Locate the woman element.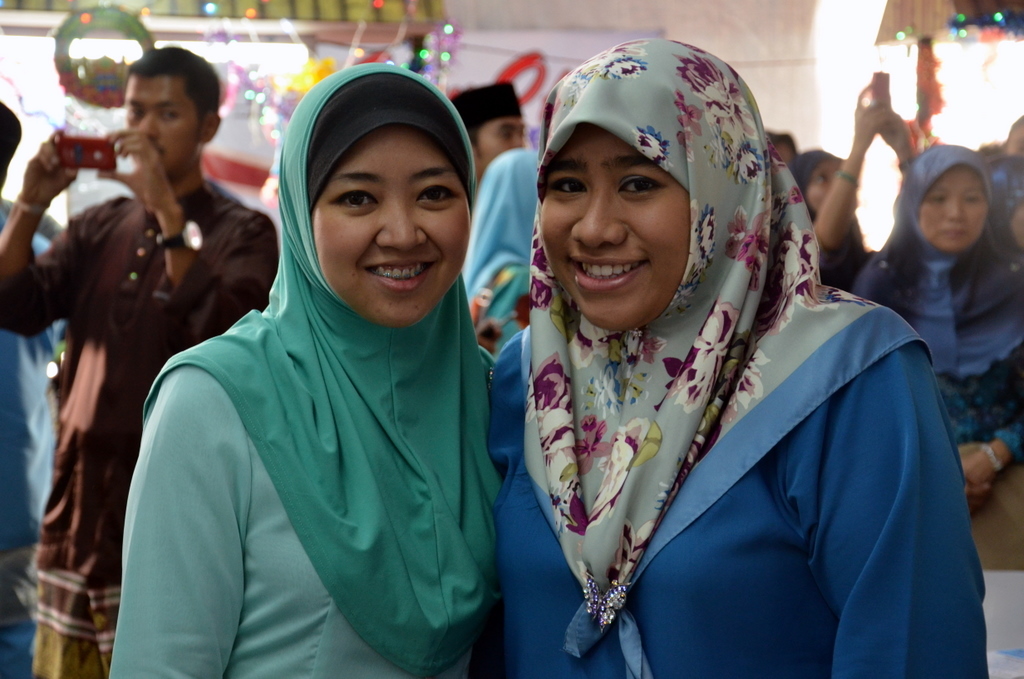
Element bbox: detection(107, 72, 525, 675).
